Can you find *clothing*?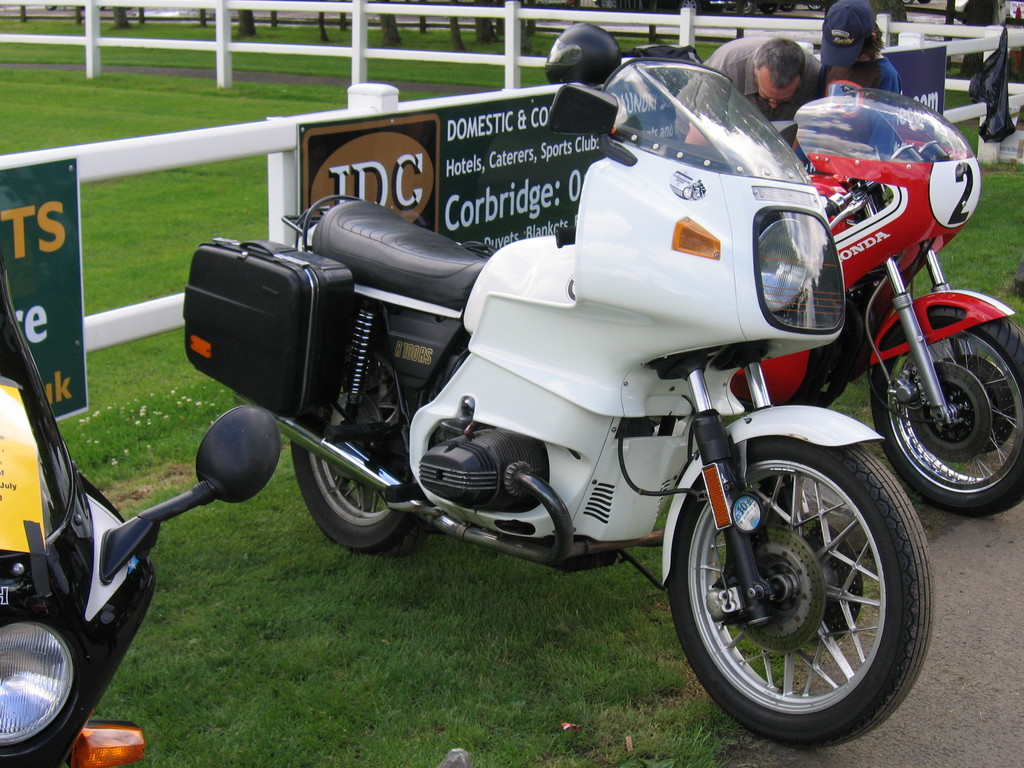
Yes, bounding box: x1=816, y1=49, x2=903, y2=161.
